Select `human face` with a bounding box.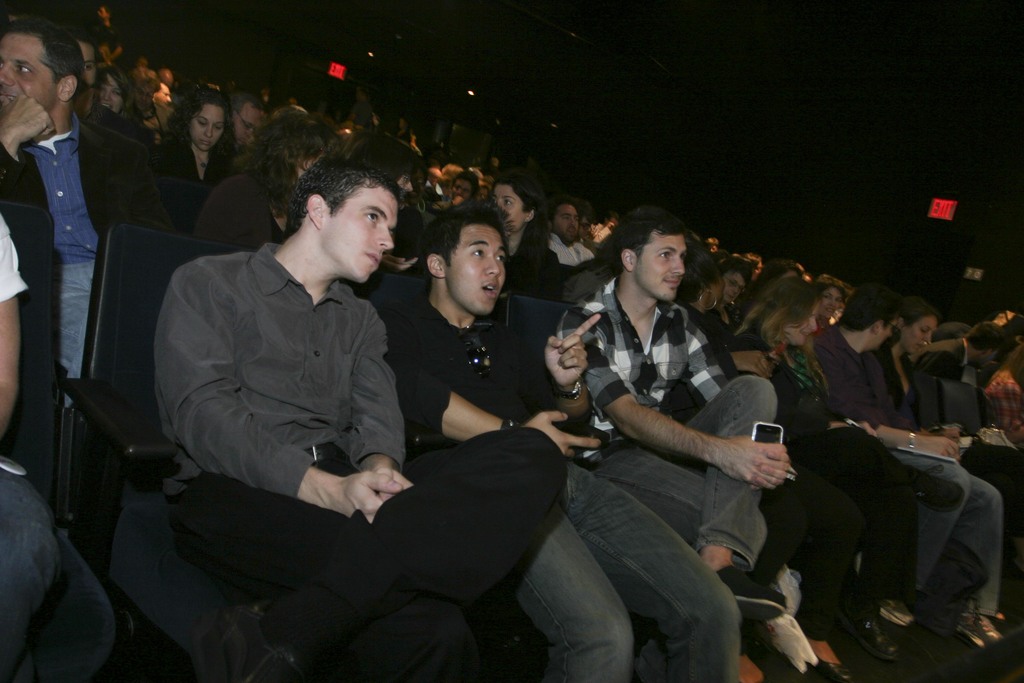
(x1=490, y1=182, x2=527, y2=233).
